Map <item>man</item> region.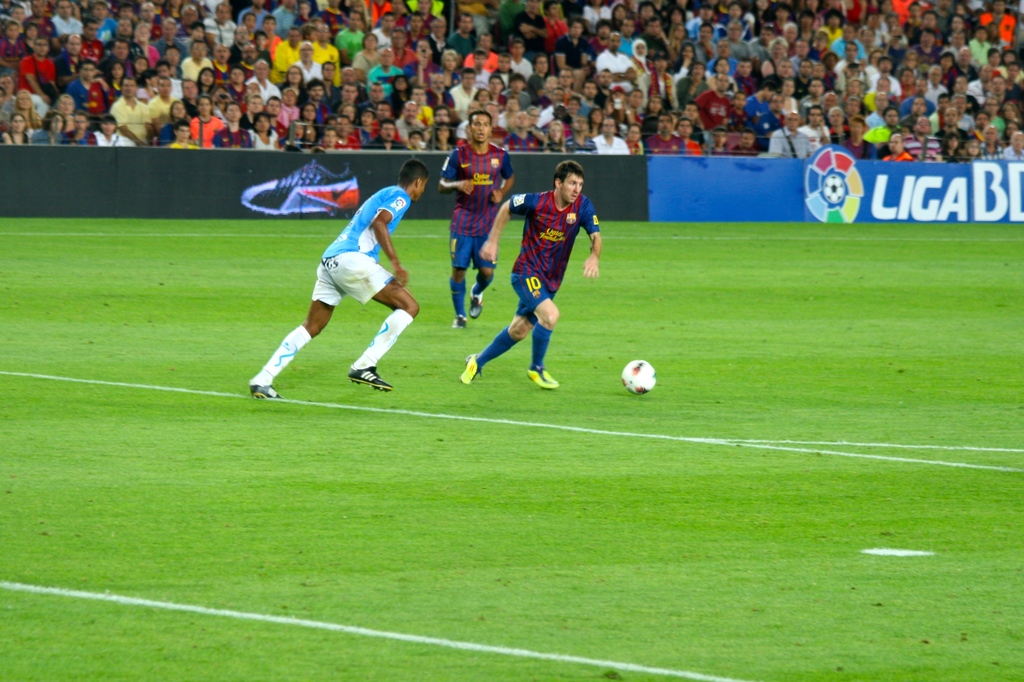
Mapped to detection(979, 71, 1022, 116).
